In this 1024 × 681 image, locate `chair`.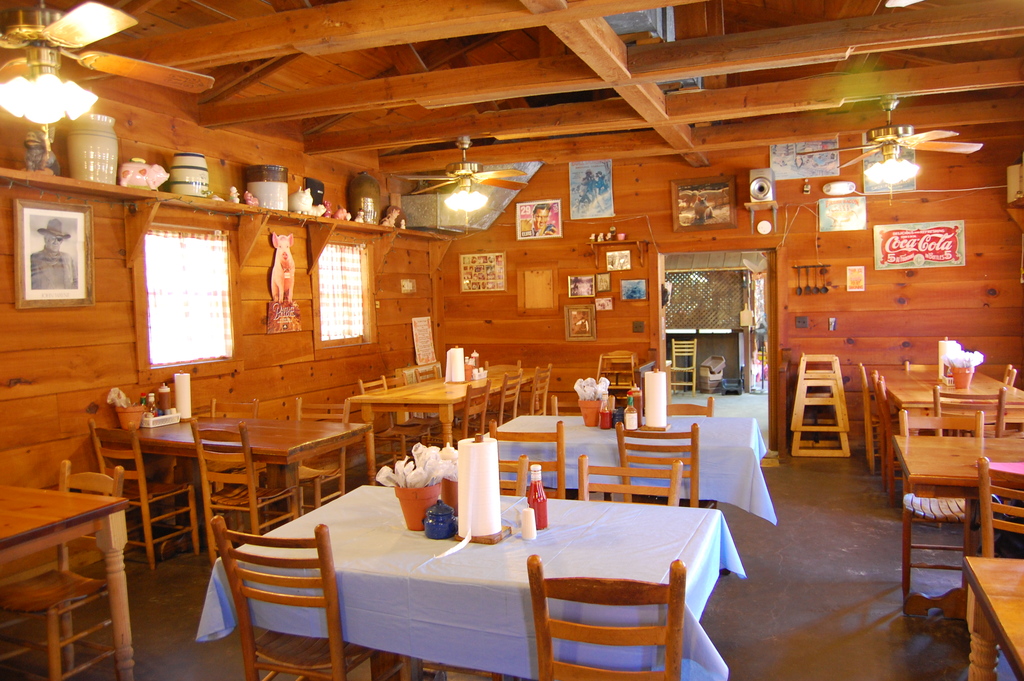
Bounding box: 875,370,902,487.
